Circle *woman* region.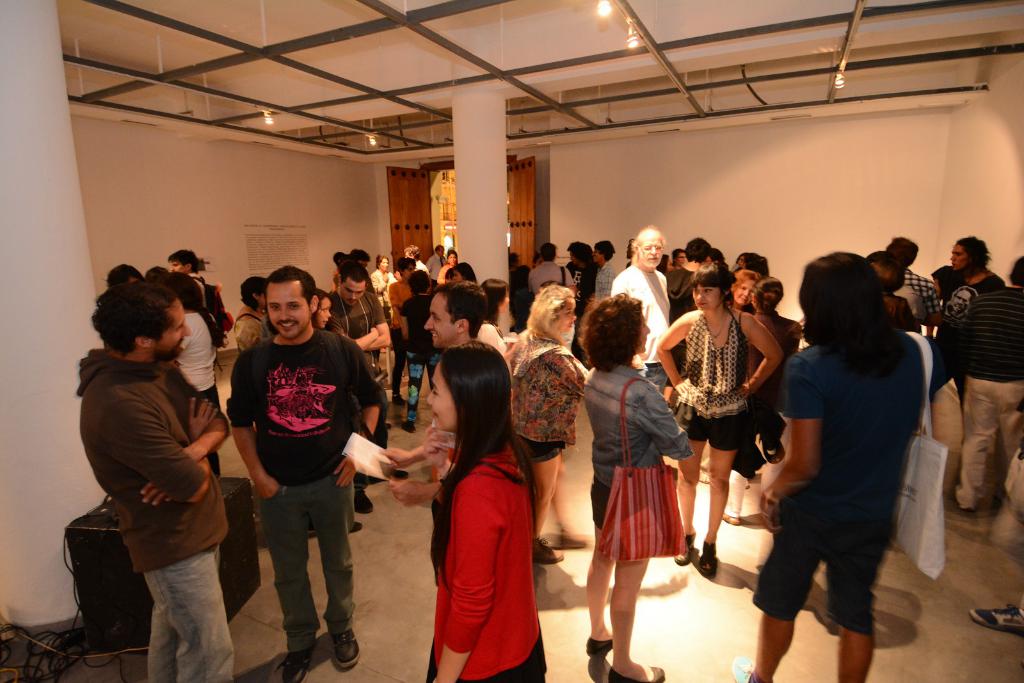
Region: detection(445, 262, 480, 283).
